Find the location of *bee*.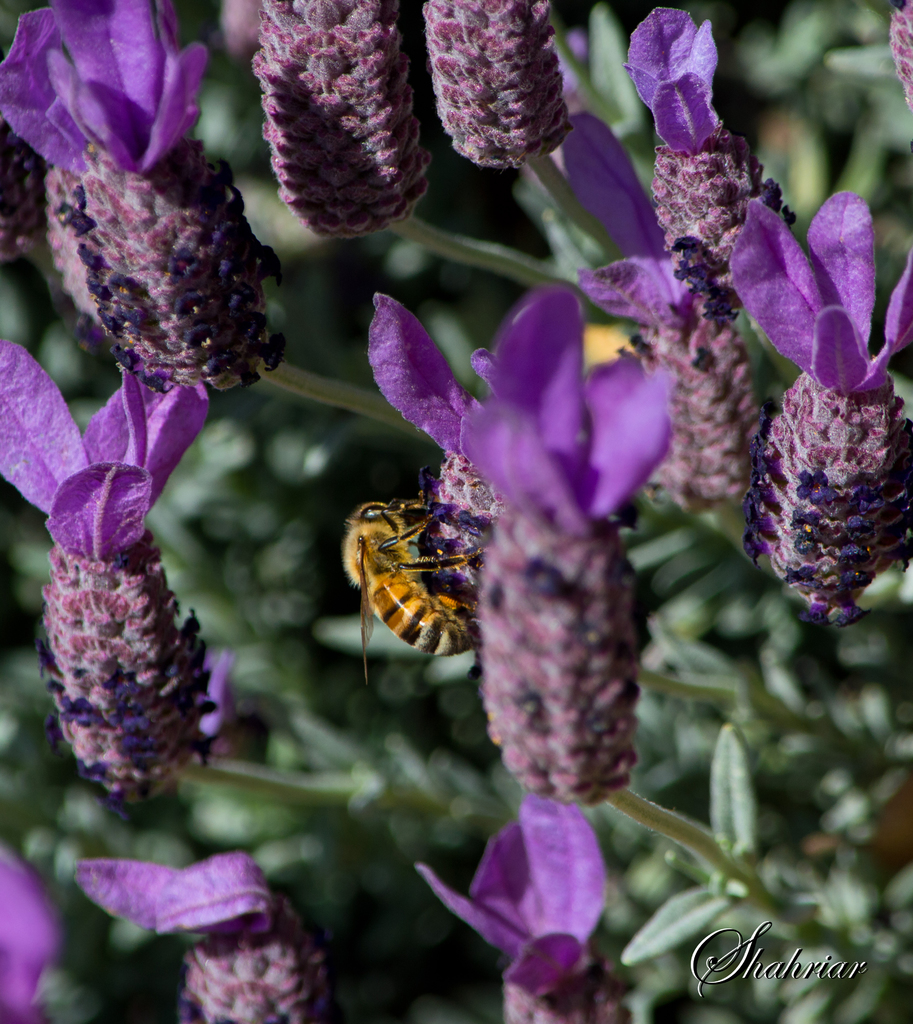
Location: 325/477/489/684.
